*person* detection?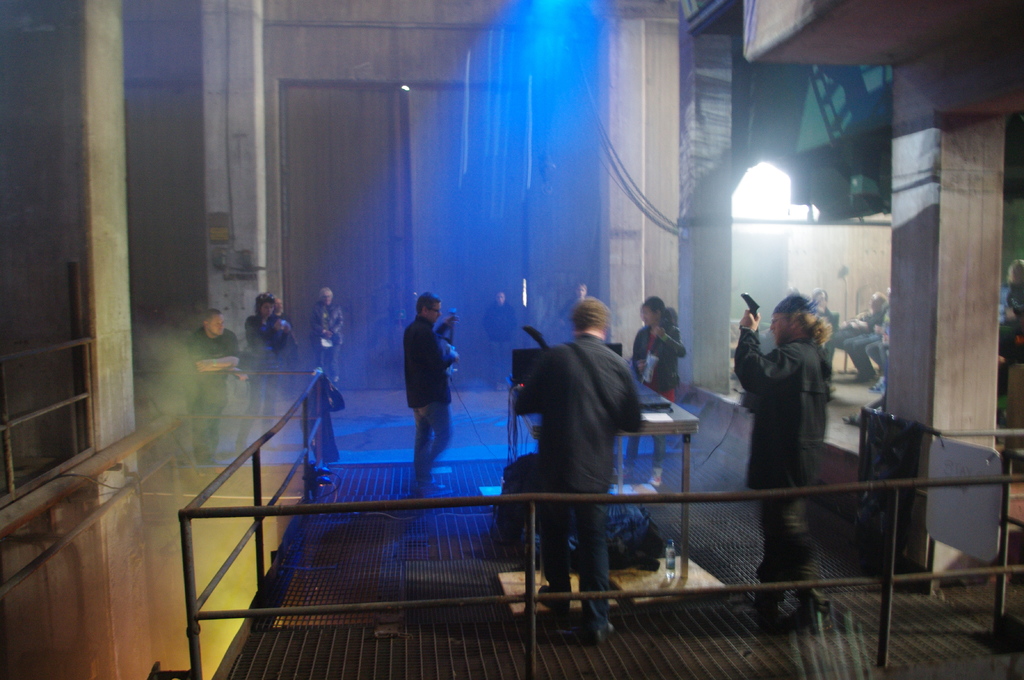
(x1=623, y1=296, x2=688, y2=488)
